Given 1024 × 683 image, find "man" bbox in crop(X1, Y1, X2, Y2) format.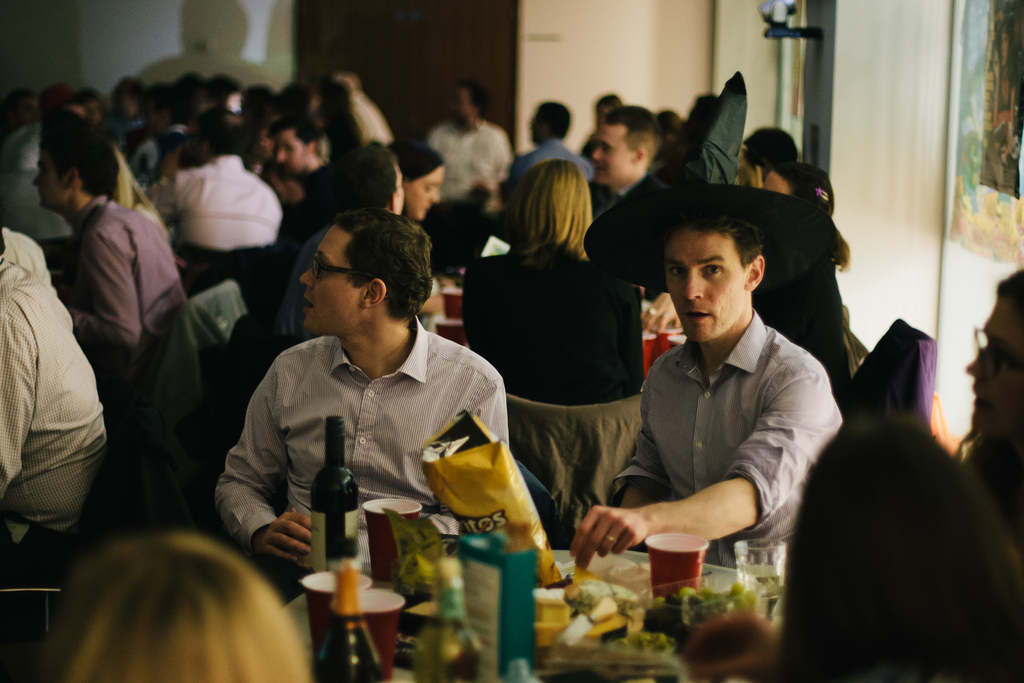
crop(145, 102, 283, 256).
